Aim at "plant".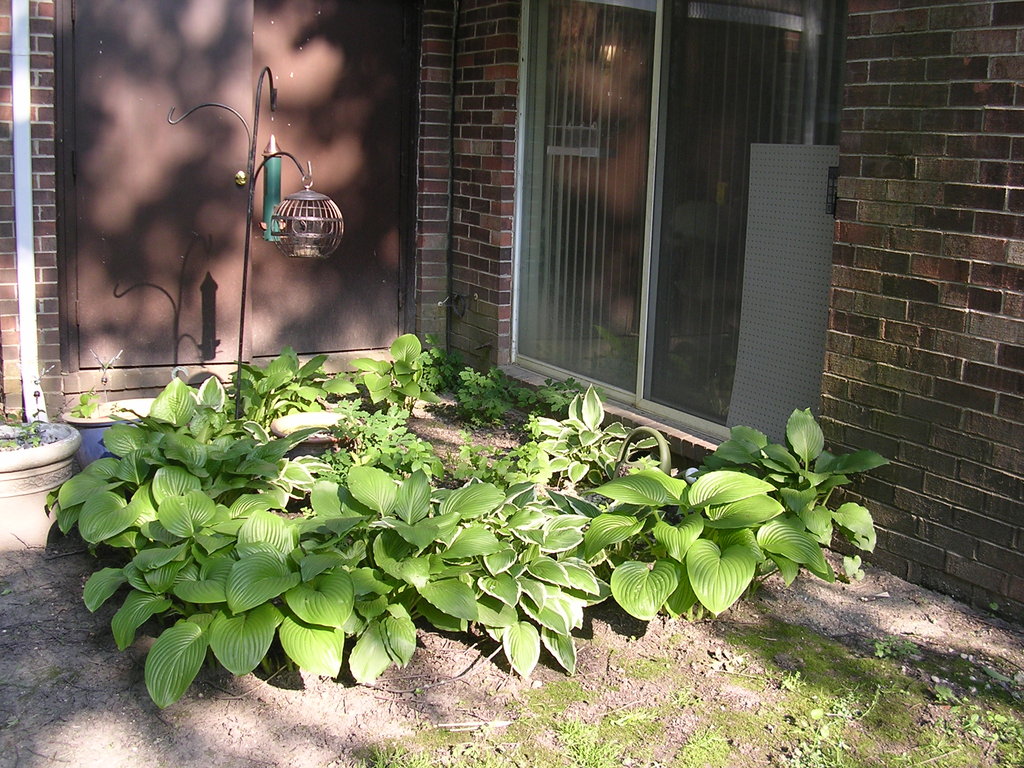
Aimed at box(718, 612, 959, 767).
